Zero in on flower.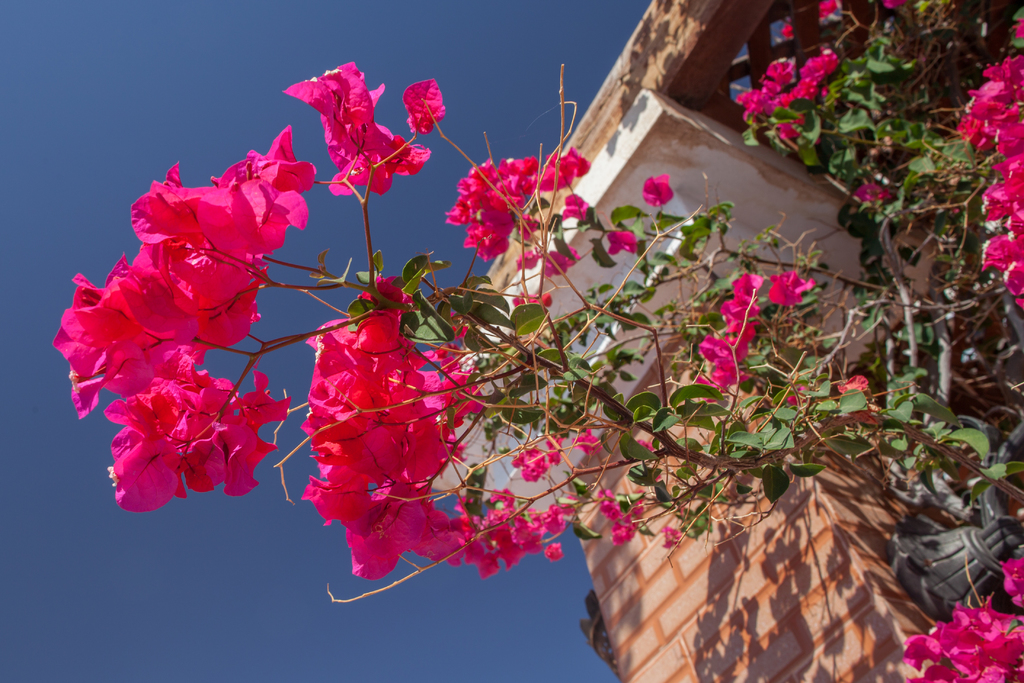
Zeroed in: BBox(816, 0, 838, 26).
